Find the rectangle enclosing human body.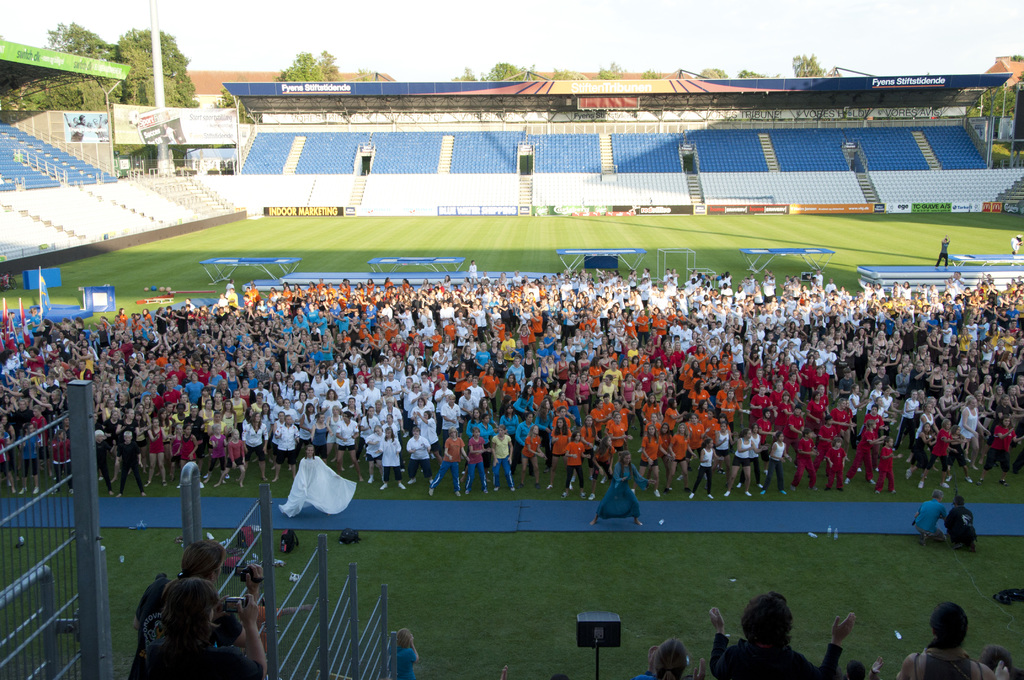
[819,315,824,316].
